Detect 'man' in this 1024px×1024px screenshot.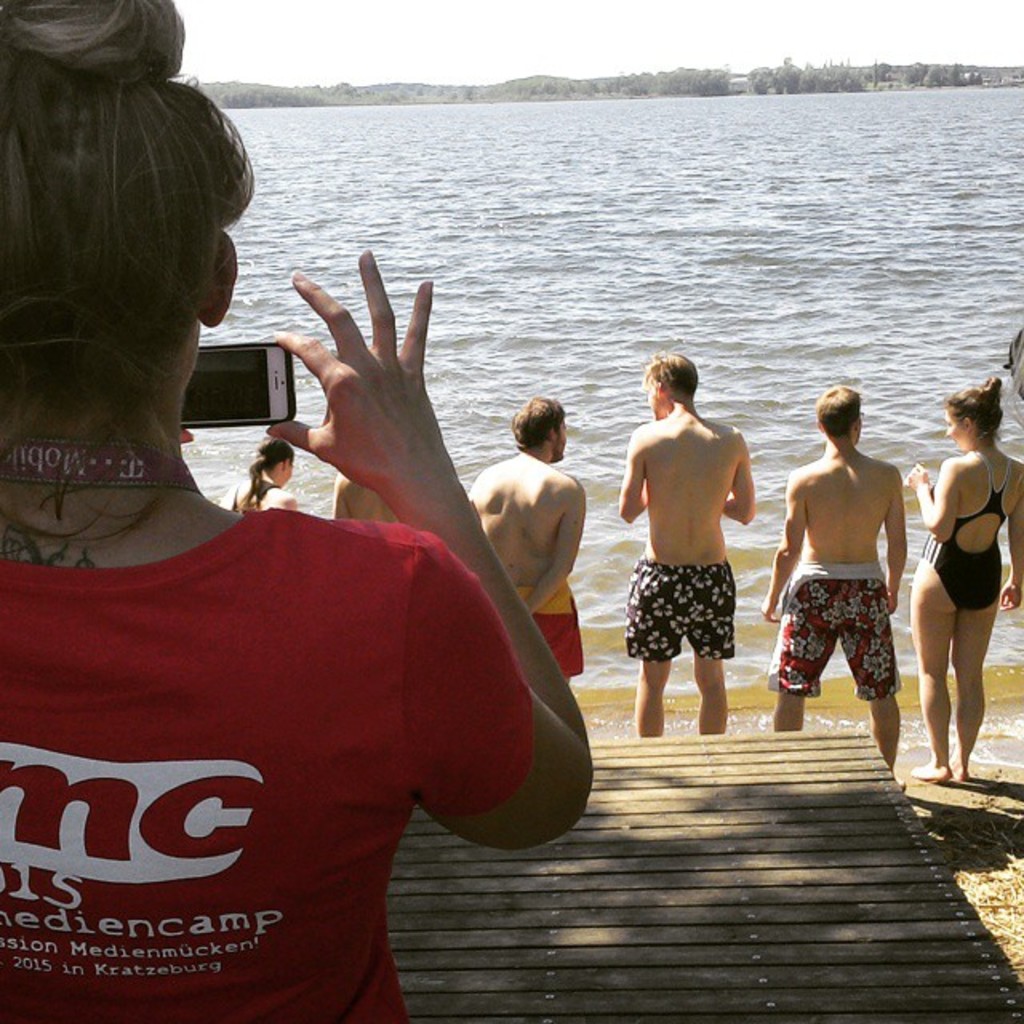
Detection: (786,381,934,758).
